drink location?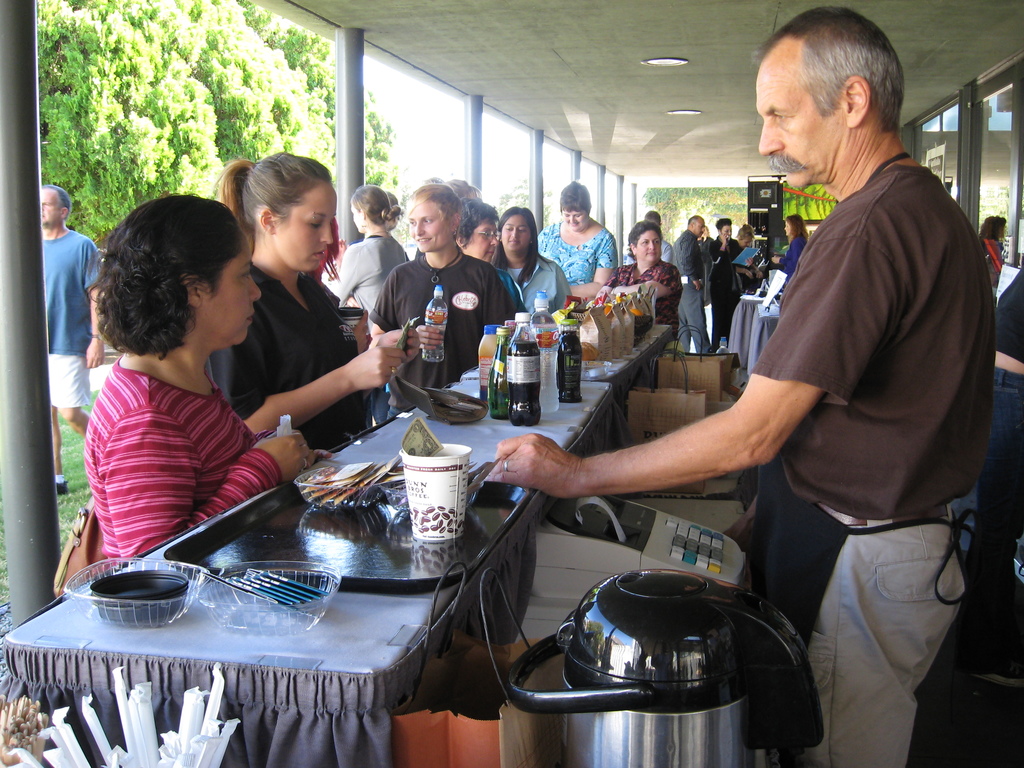
x1=424, y1=287, x2=448, y2=364
